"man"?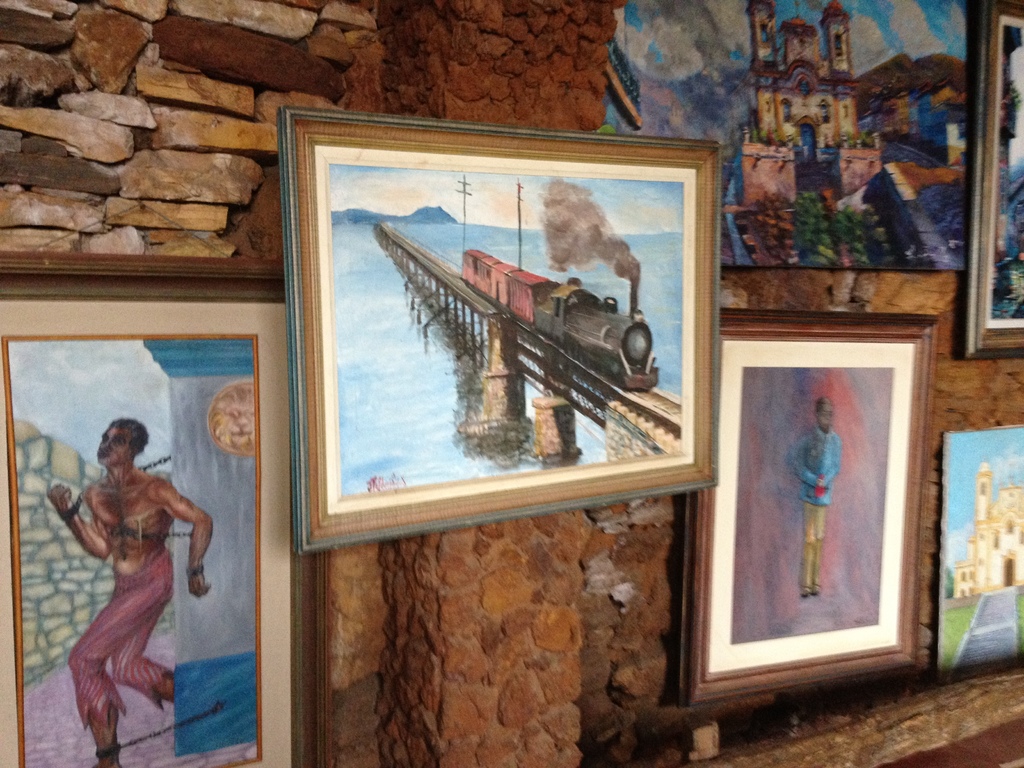
[left=788, top=394, right=842, bottom=595]
